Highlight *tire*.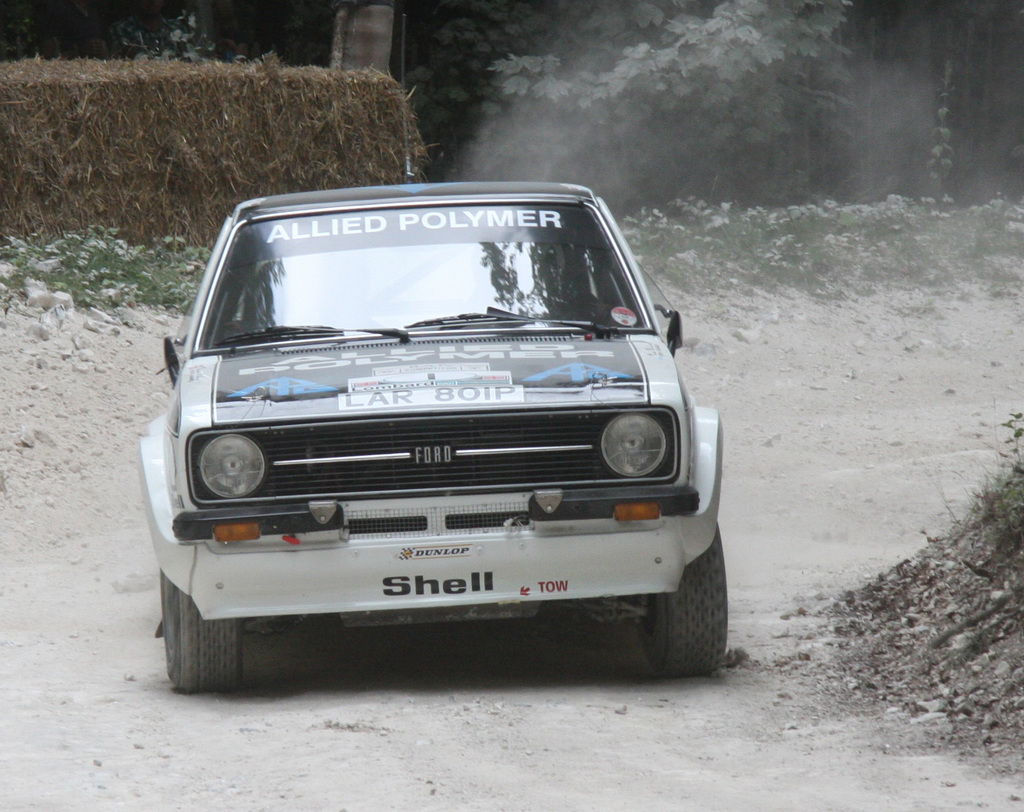
Highlighted region: detection(616, 522, 733, 681).
